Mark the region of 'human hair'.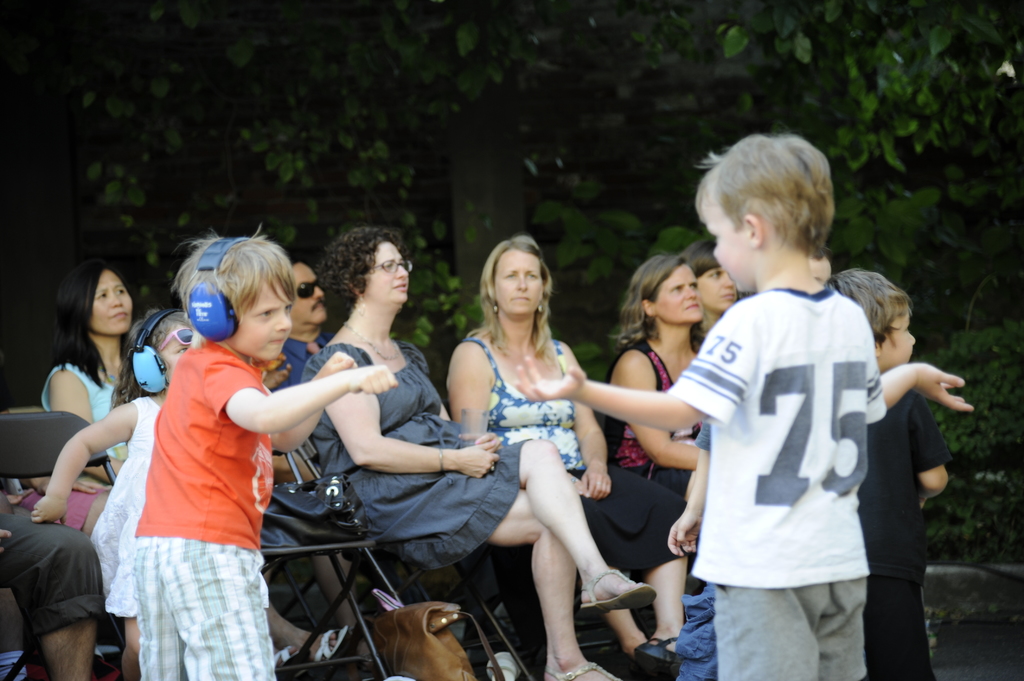
Region: crop(38, 265, 126, 406).
